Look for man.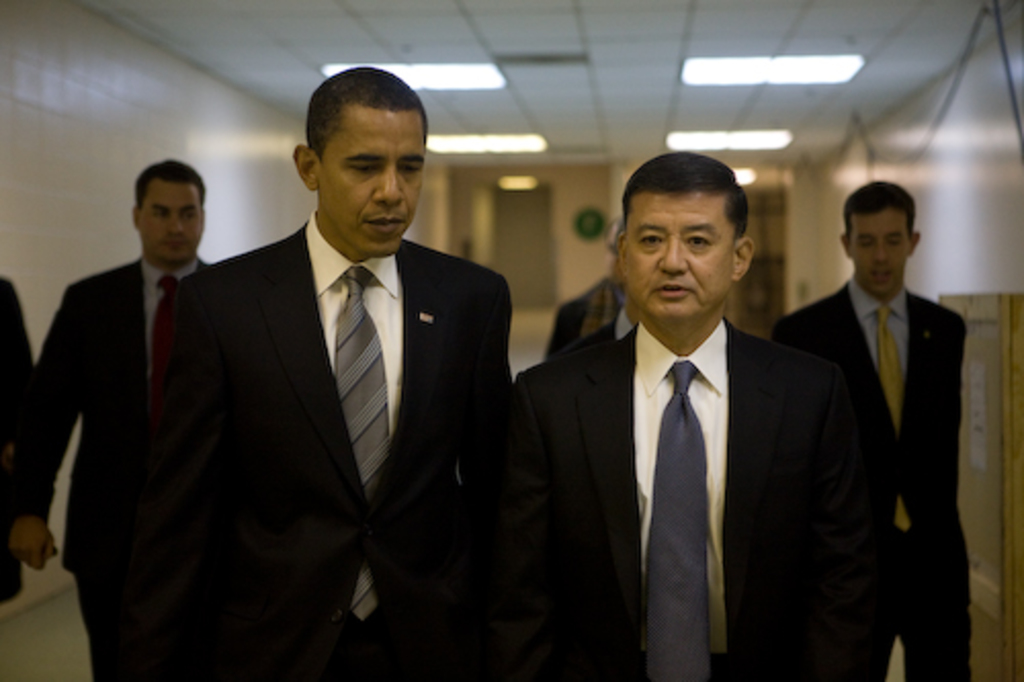
Found: BBox(160, 59, 520, 680).
